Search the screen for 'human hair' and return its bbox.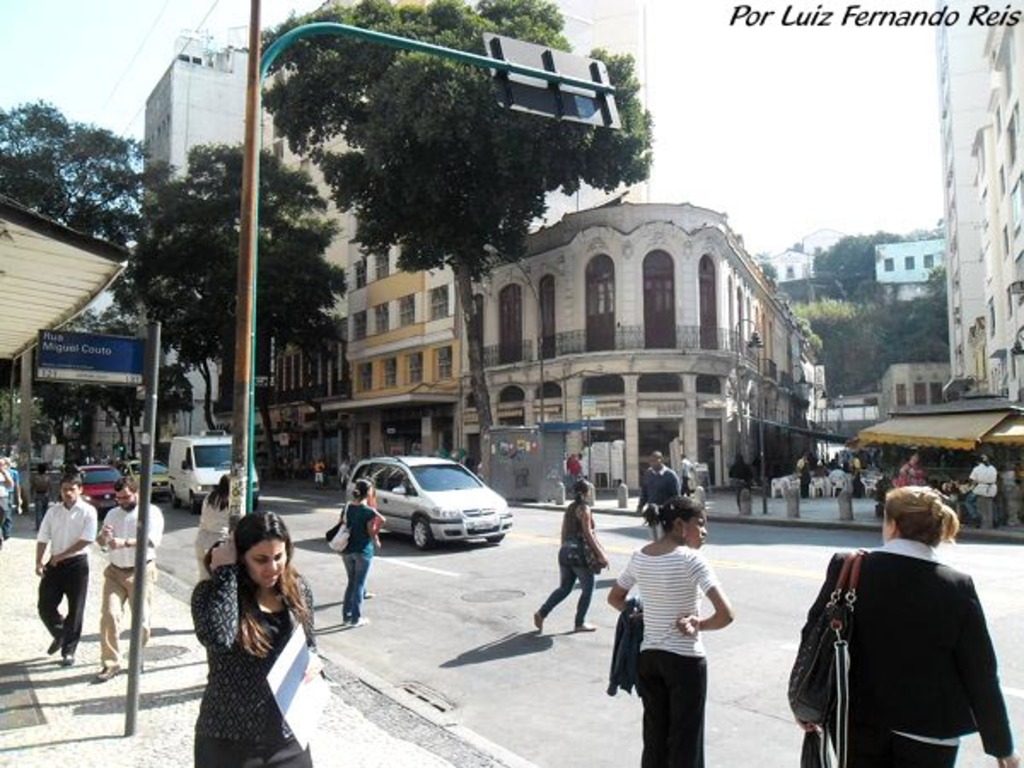
Found: bbox=(568, 478, 594, 507).
